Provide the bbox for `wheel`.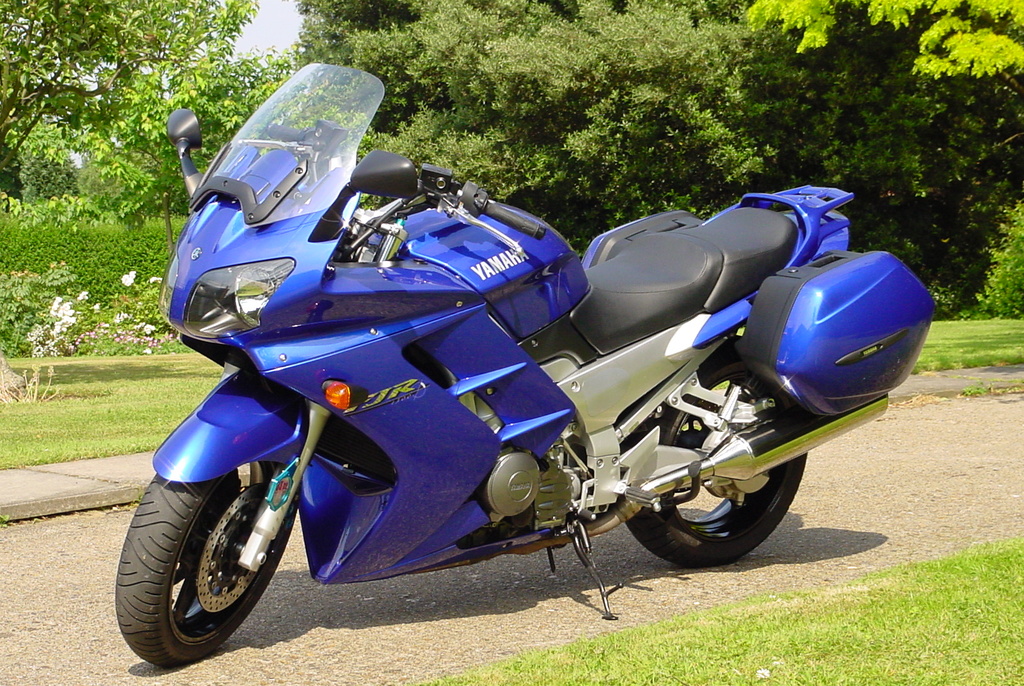
detection(115, 472, 275, 662).
